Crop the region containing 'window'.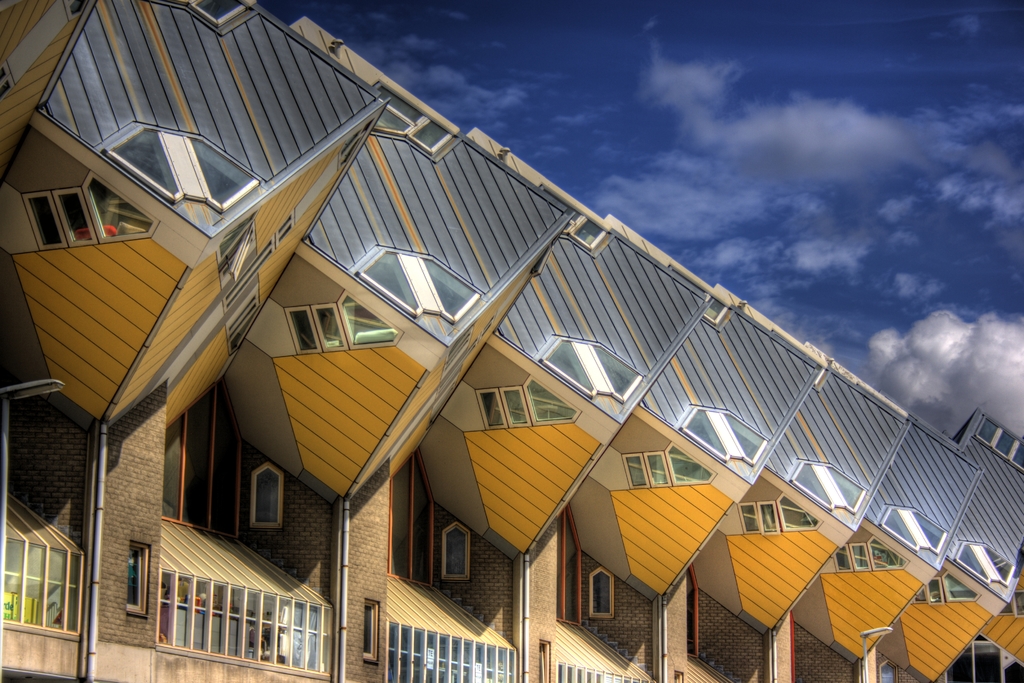
Crop region: bbox=(554, 499, 583, 625).
